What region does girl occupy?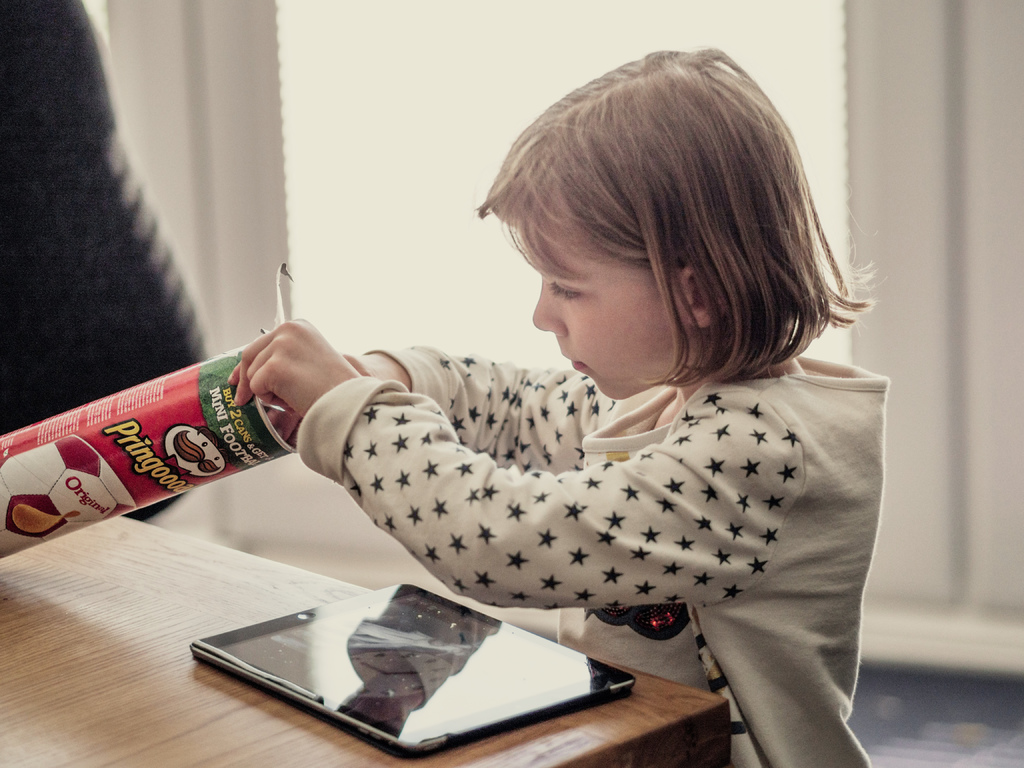
229 49 890 767.
